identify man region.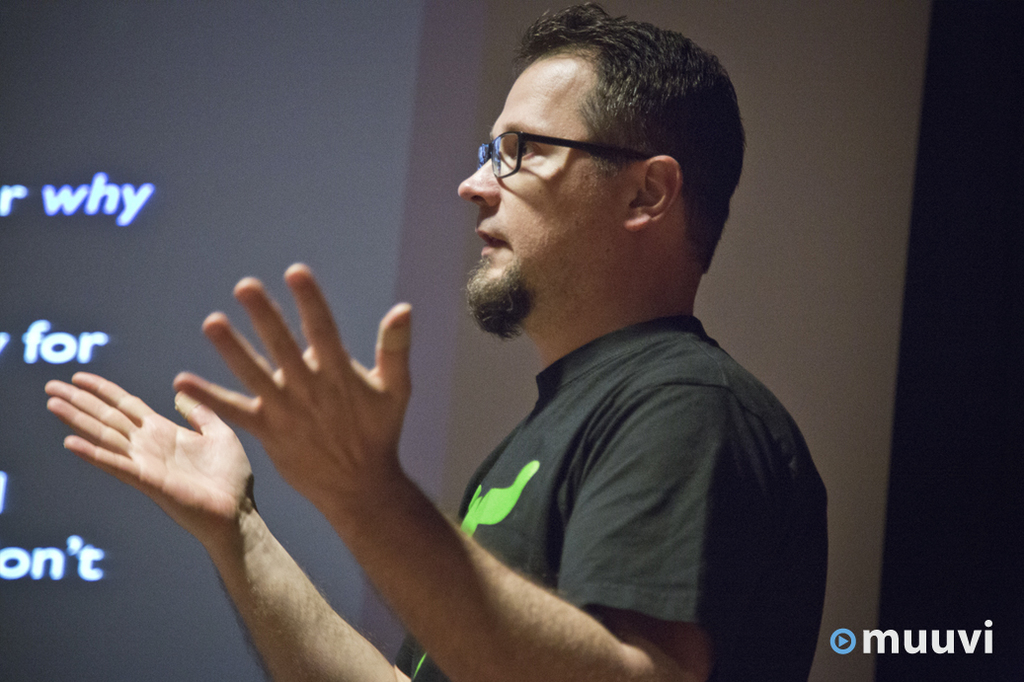
Region: 147:28:858:669.
